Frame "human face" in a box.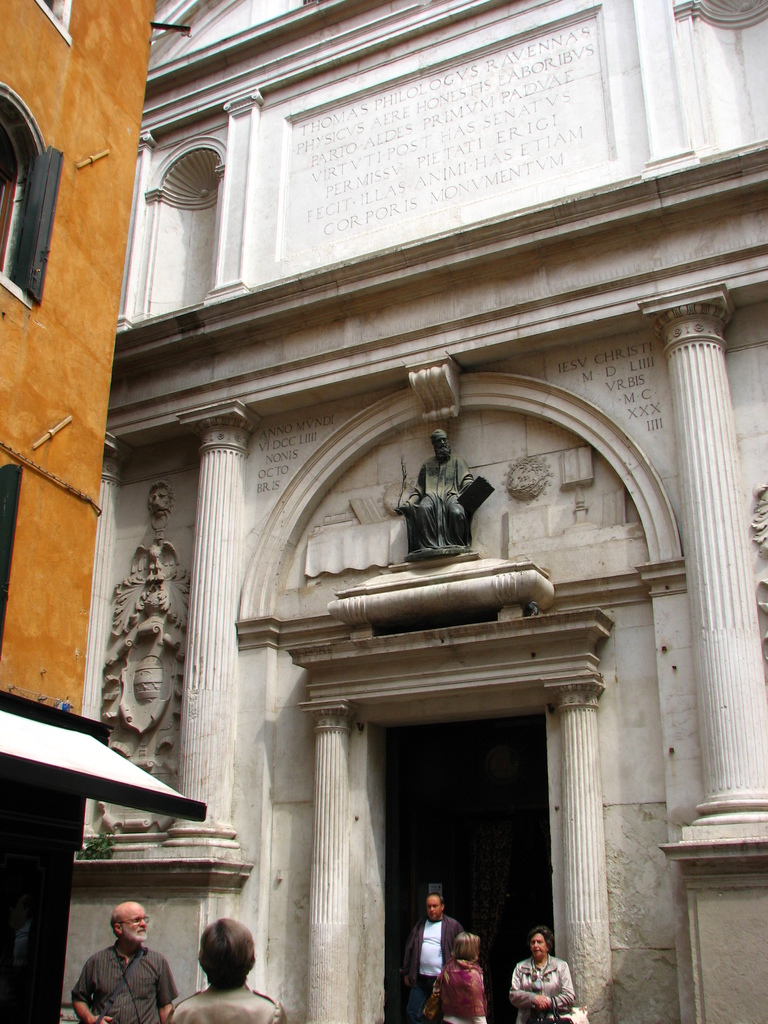
bbox=[419, 897, 440, 922].
